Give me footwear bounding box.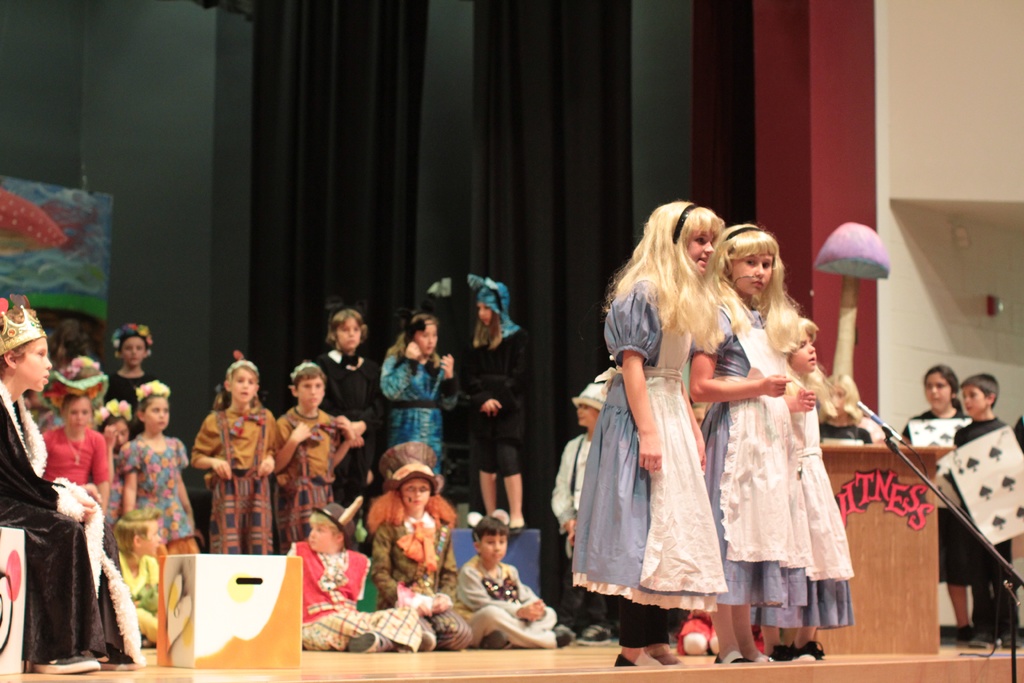
rect(95, 650, 139, 672).
